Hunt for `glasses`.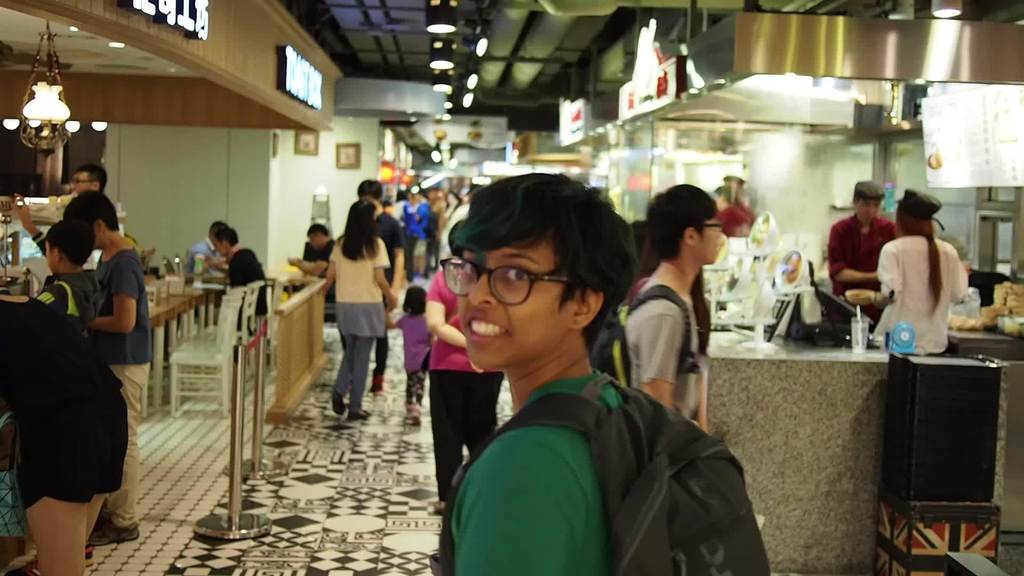
Hunted down at {"x1": 688, "y1": 221, "x2": 719, "y2": 230}.
